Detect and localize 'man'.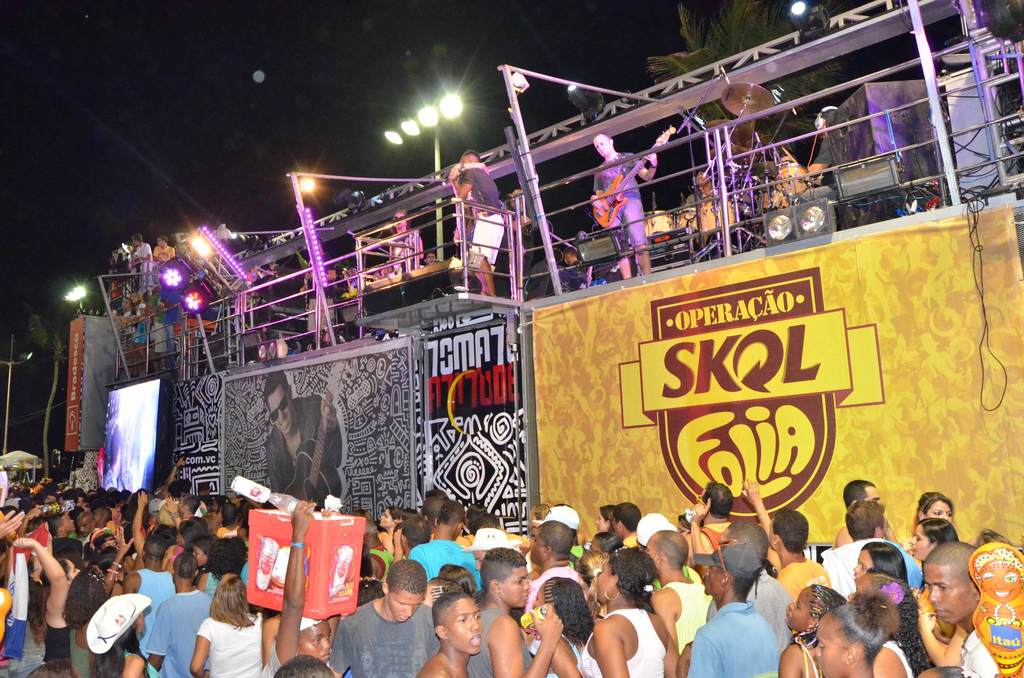
Localized at box(337, 571, 439, 677).
